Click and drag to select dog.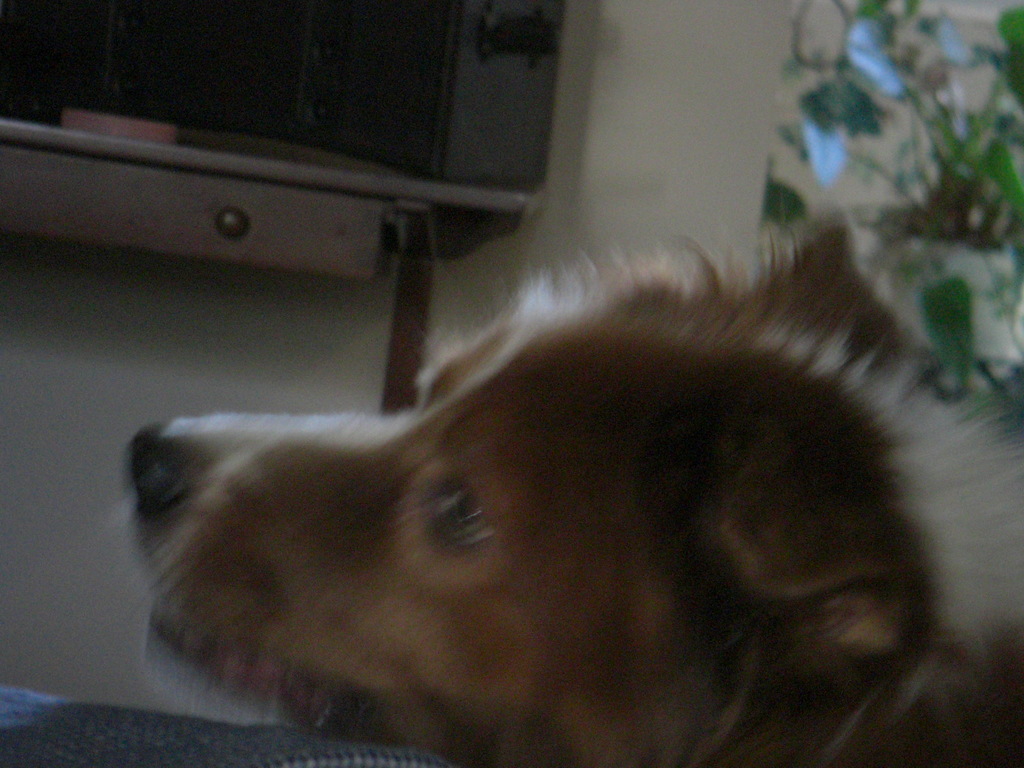
Selection: 118 175 1023 767.
